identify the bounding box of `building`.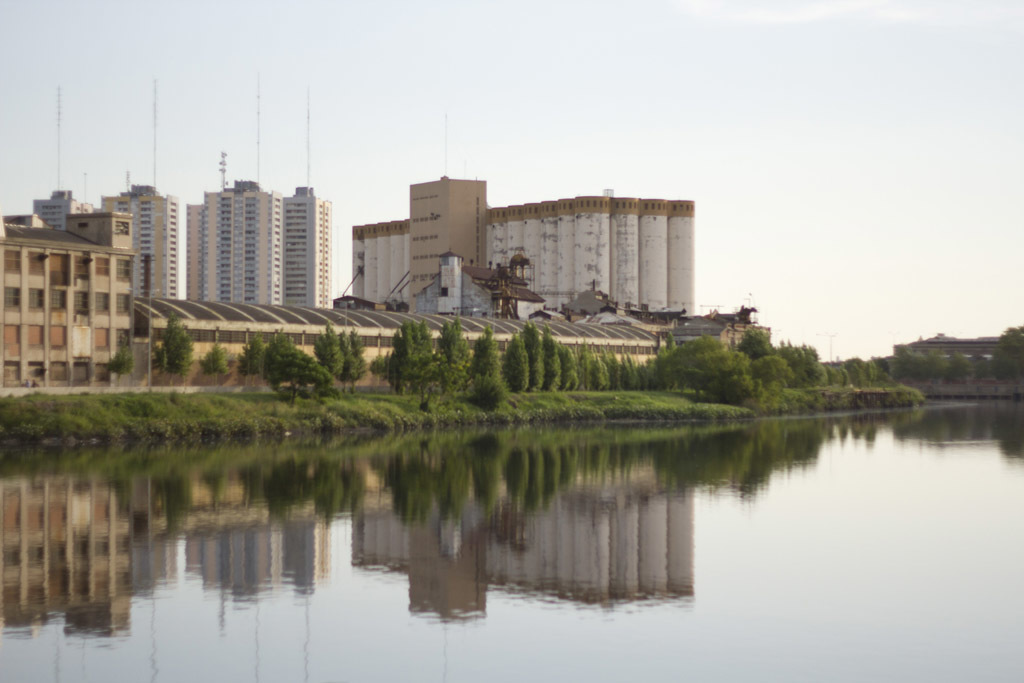
Rect(187, 178, 286, 307).
